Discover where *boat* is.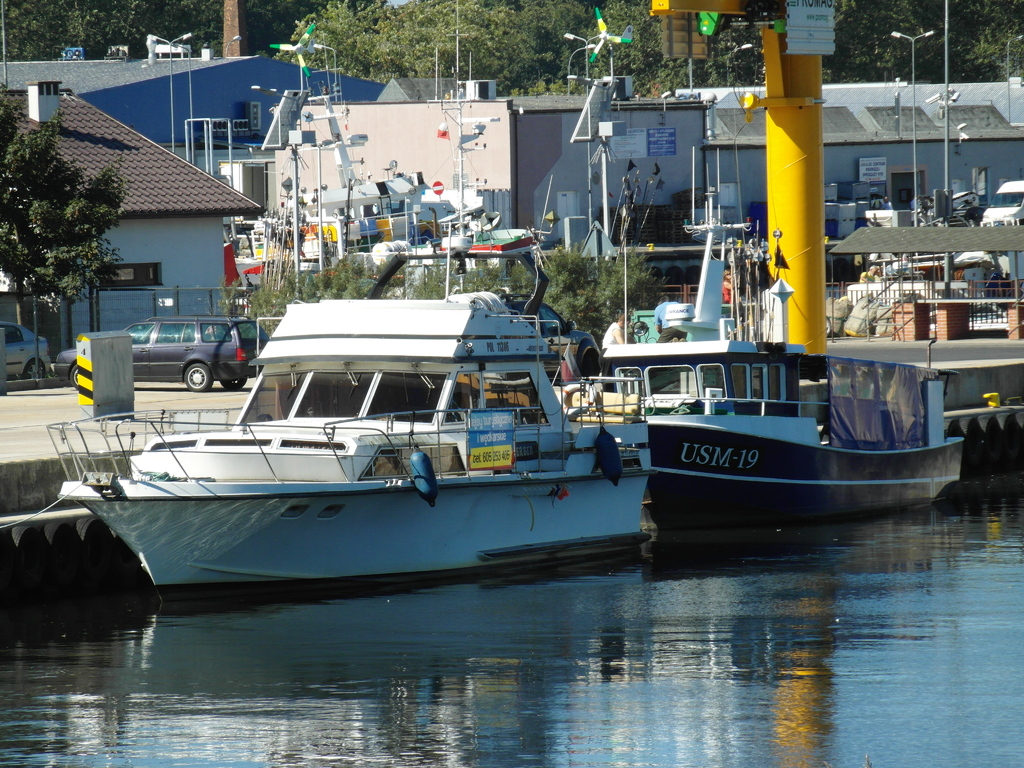
Discovered at 56:264:664:597.
